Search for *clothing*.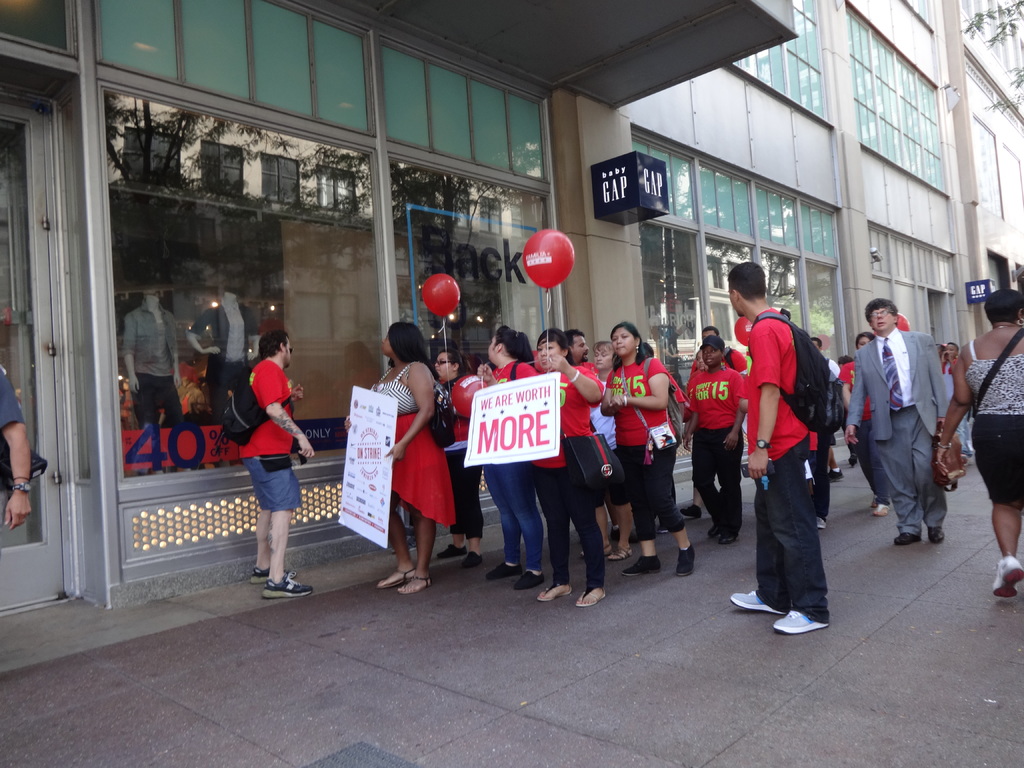
Found at rect(536, 470, 600, 581).
